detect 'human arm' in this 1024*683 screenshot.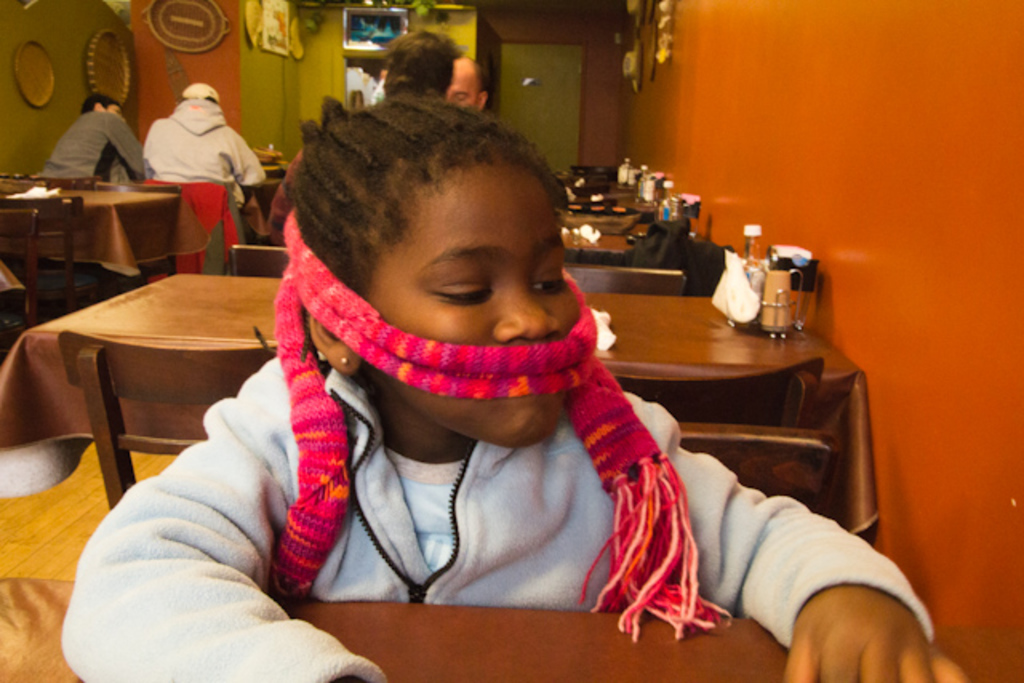
Detection: left=58, top=373, right=389, bottom=681.
